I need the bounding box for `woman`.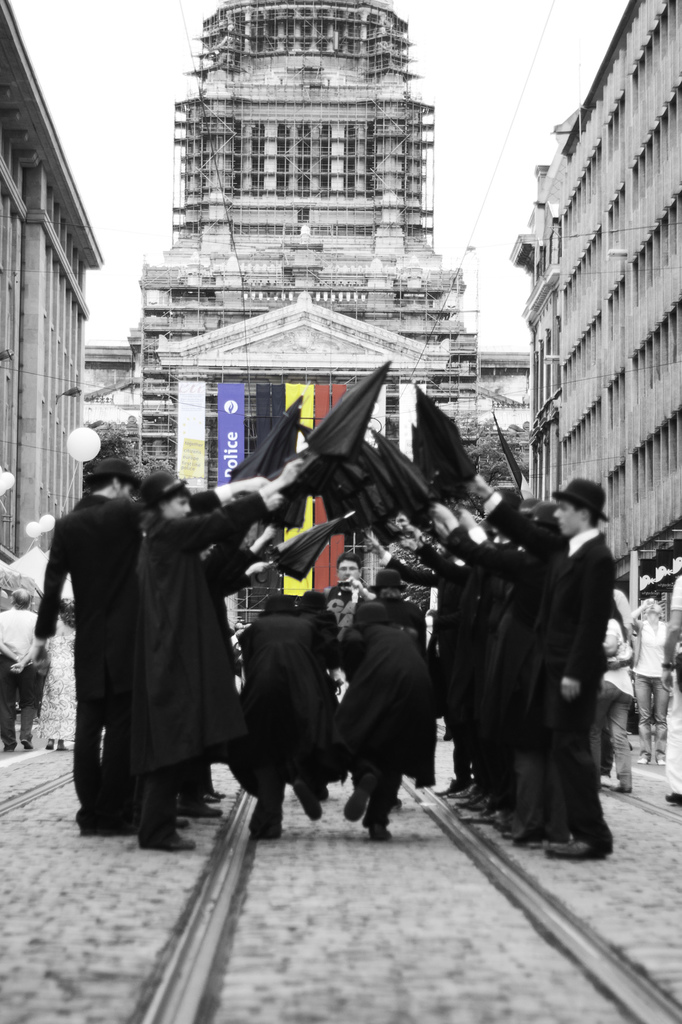
Here it is: left=628, top=597, right=673, bottom=770.
